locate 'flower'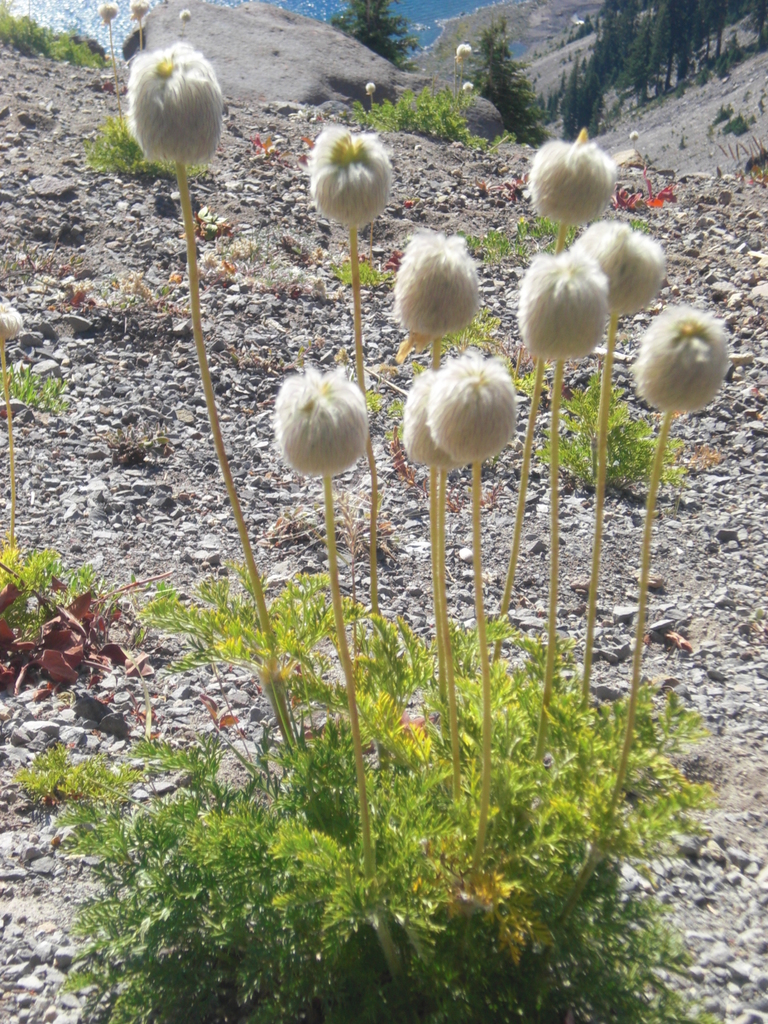
(268,360,369,486)
